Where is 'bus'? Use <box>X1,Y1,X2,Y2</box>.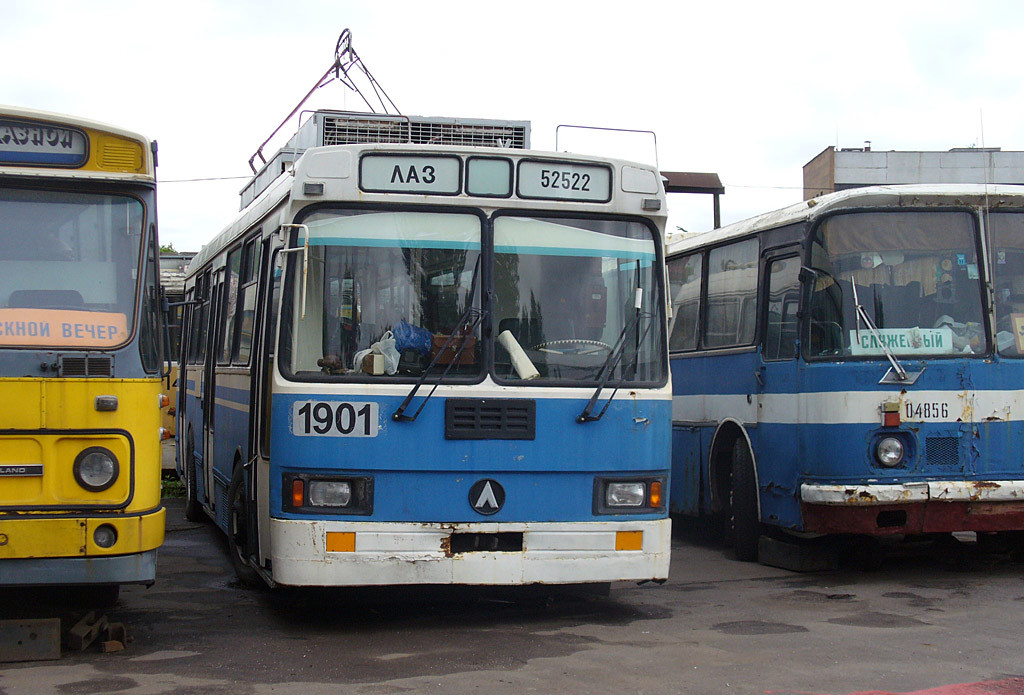
<box>180,112,676,585</box>.
